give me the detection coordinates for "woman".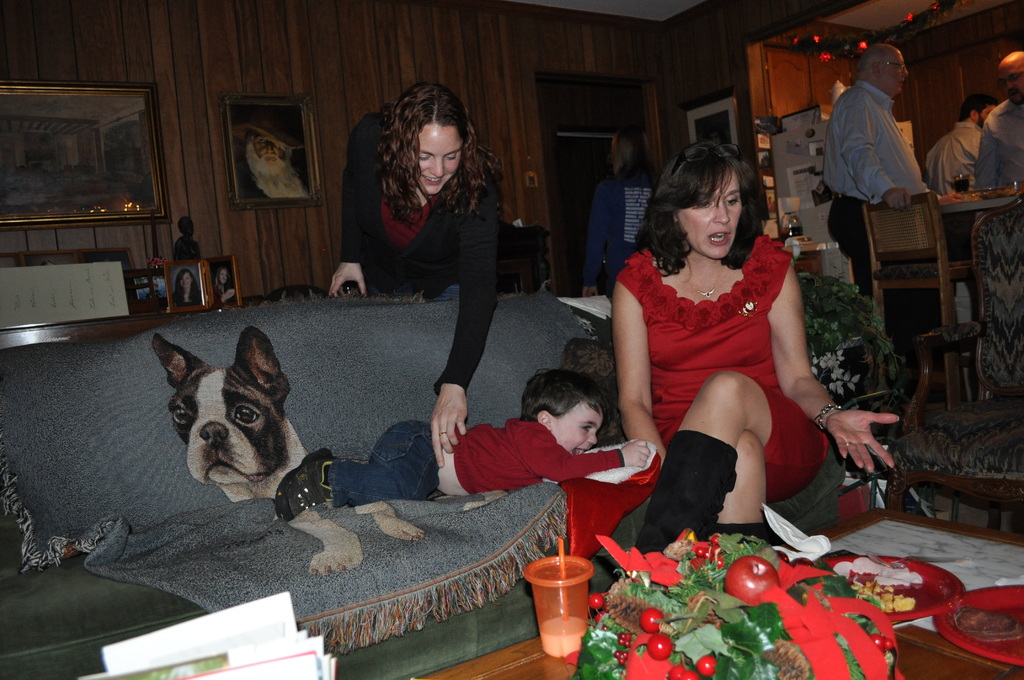
(x1=616, y1=135, x2=848, y2=555).
